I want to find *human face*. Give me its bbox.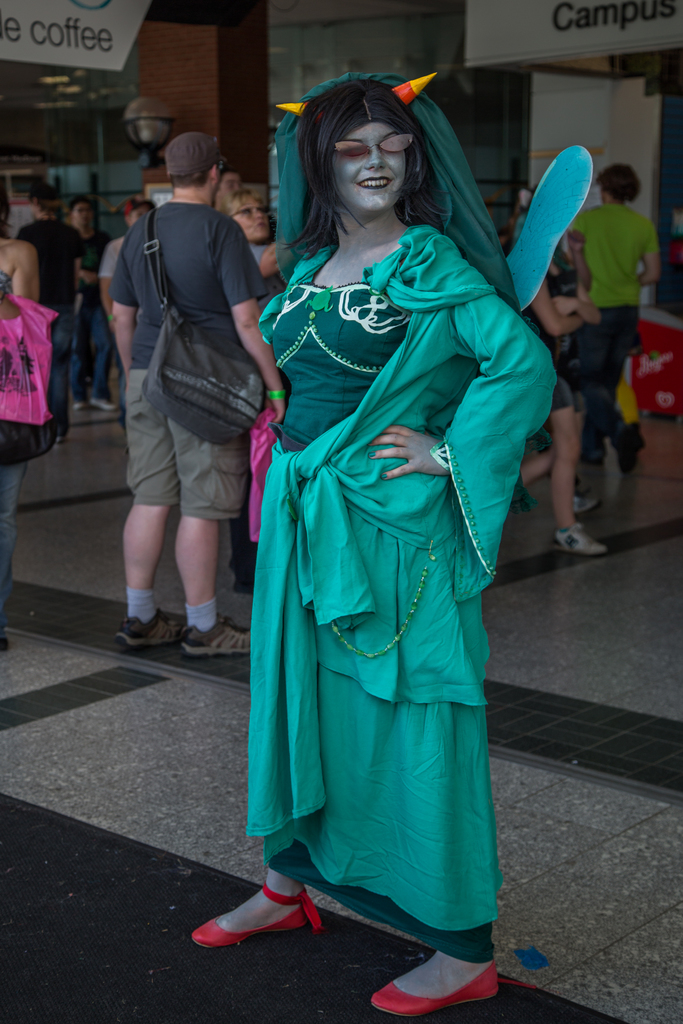
Rect(126, 205, 147, 229).
